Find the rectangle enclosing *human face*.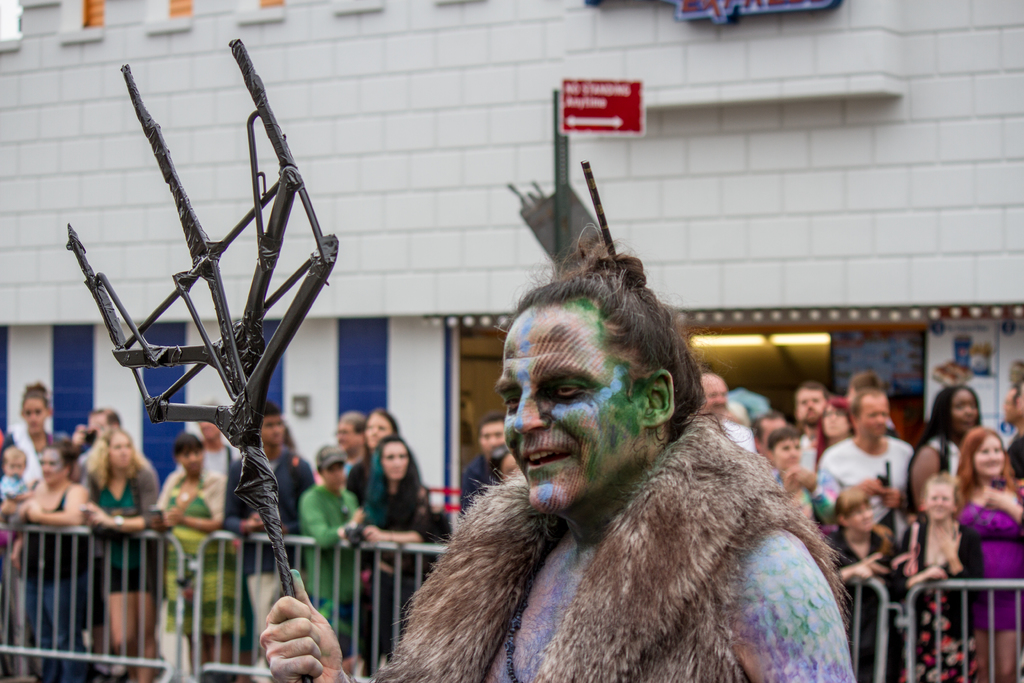
box(25, 393, 47, 434).
